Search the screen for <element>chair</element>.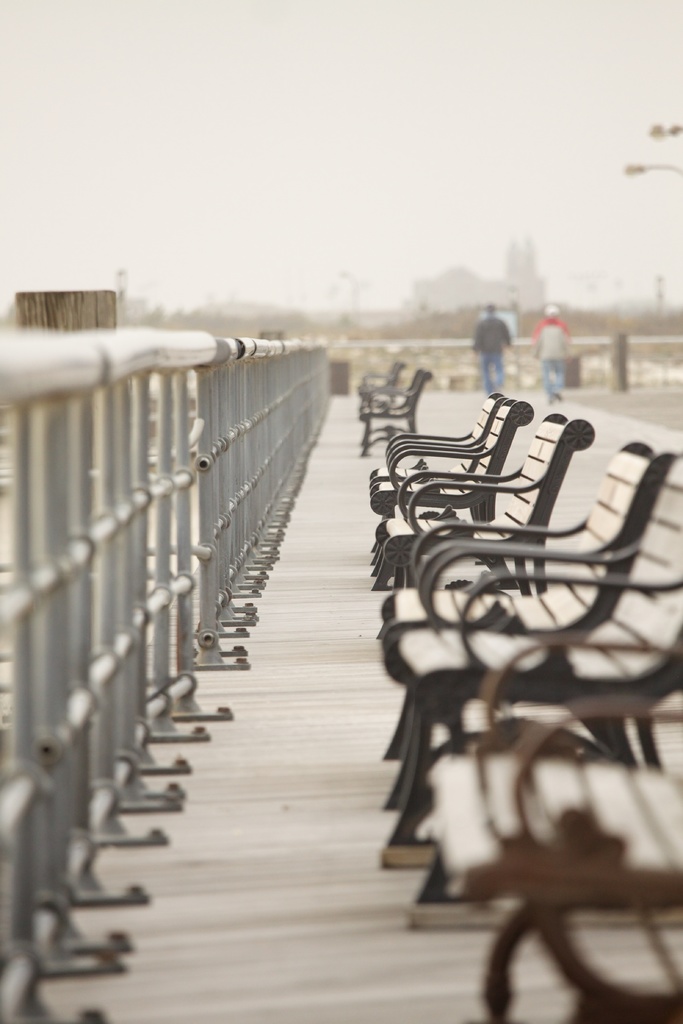
Found at [369,387,504,562].
